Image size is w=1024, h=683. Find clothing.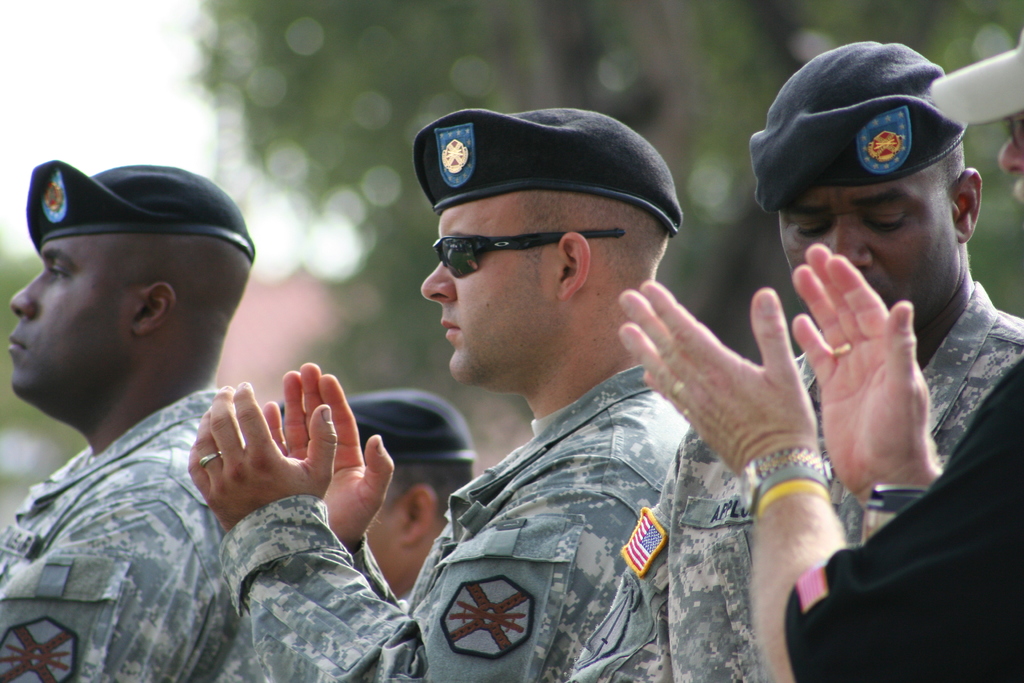
(x1=563, y1=277, x2=1023, y2=682).
